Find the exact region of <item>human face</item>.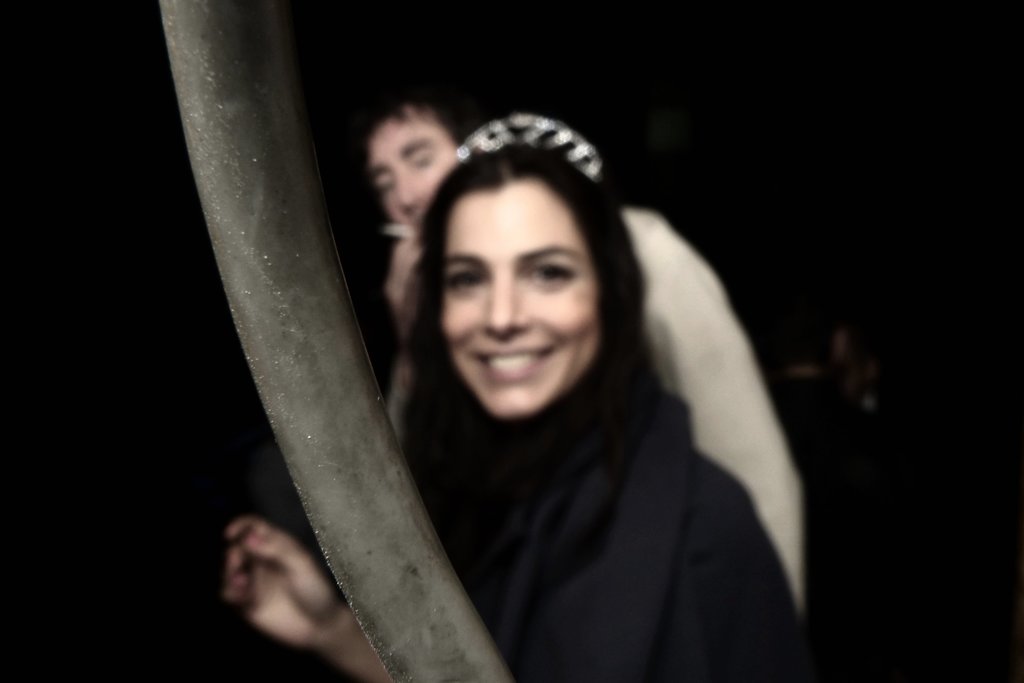
Exact region: [439,178,596,420].
